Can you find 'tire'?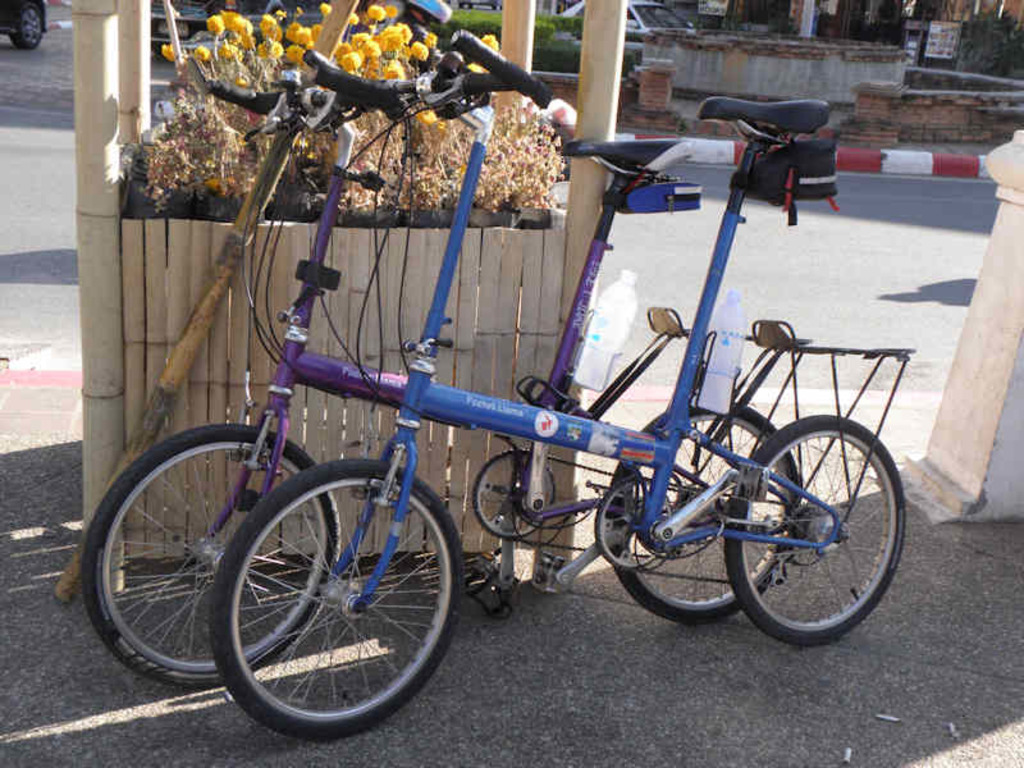
Yes, bounding box: [x1=79, y1=425, x2=339, y2=690].
